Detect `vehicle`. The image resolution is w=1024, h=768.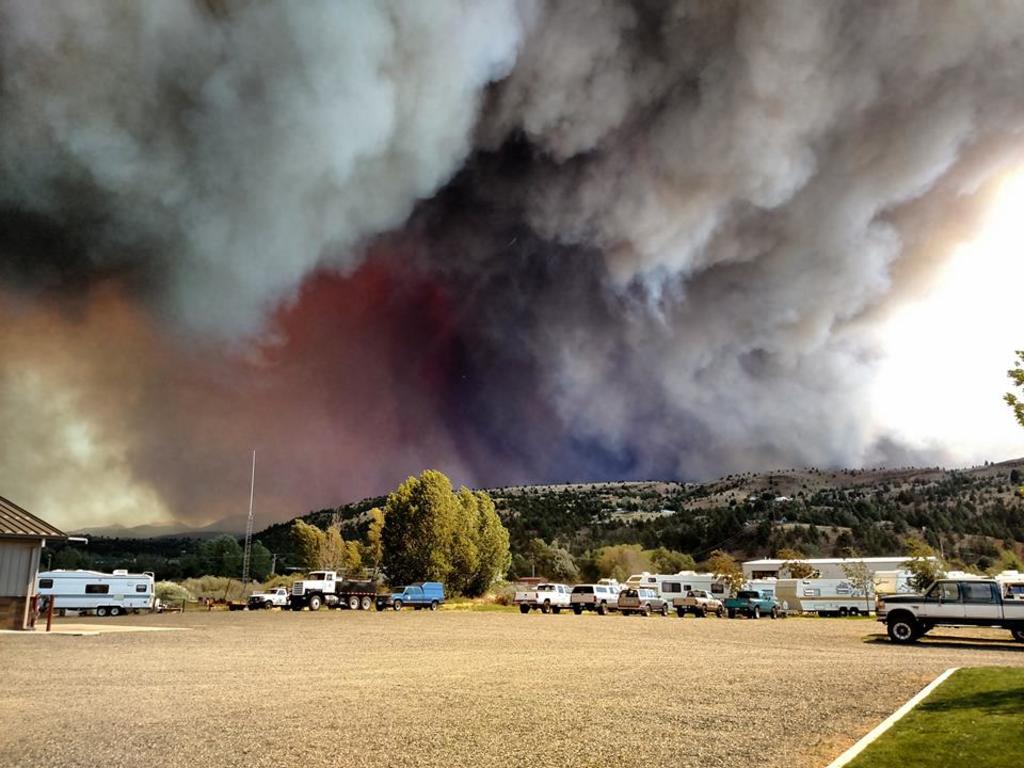
<box>518,578,570,609</box>.
